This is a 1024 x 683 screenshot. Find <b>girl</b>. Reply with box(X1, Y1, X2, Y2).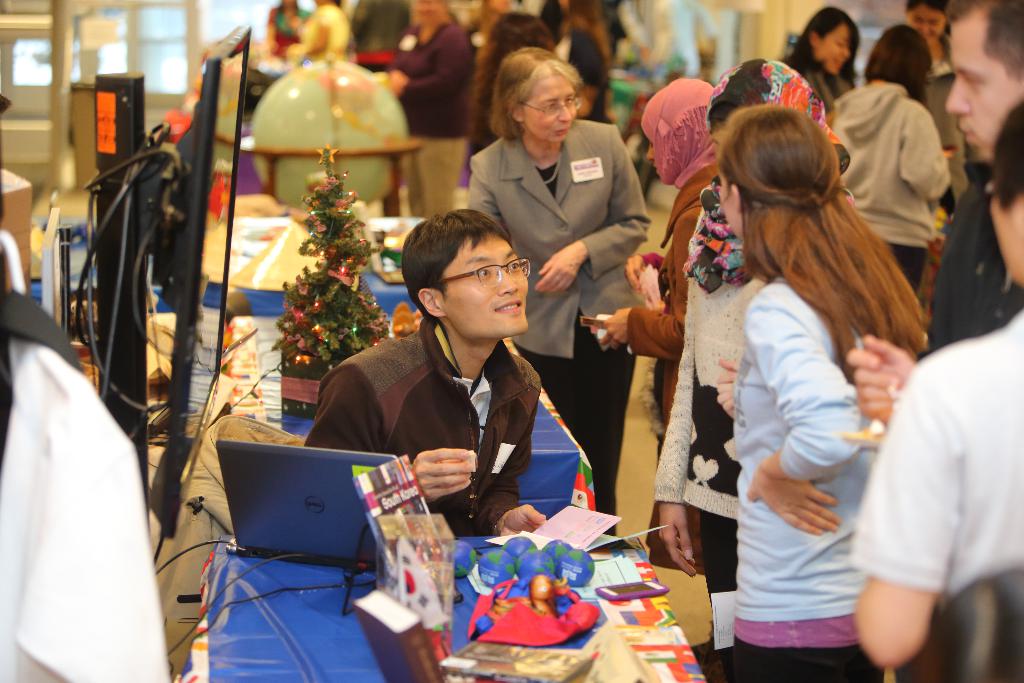
box(777, 8, 857, 108).
